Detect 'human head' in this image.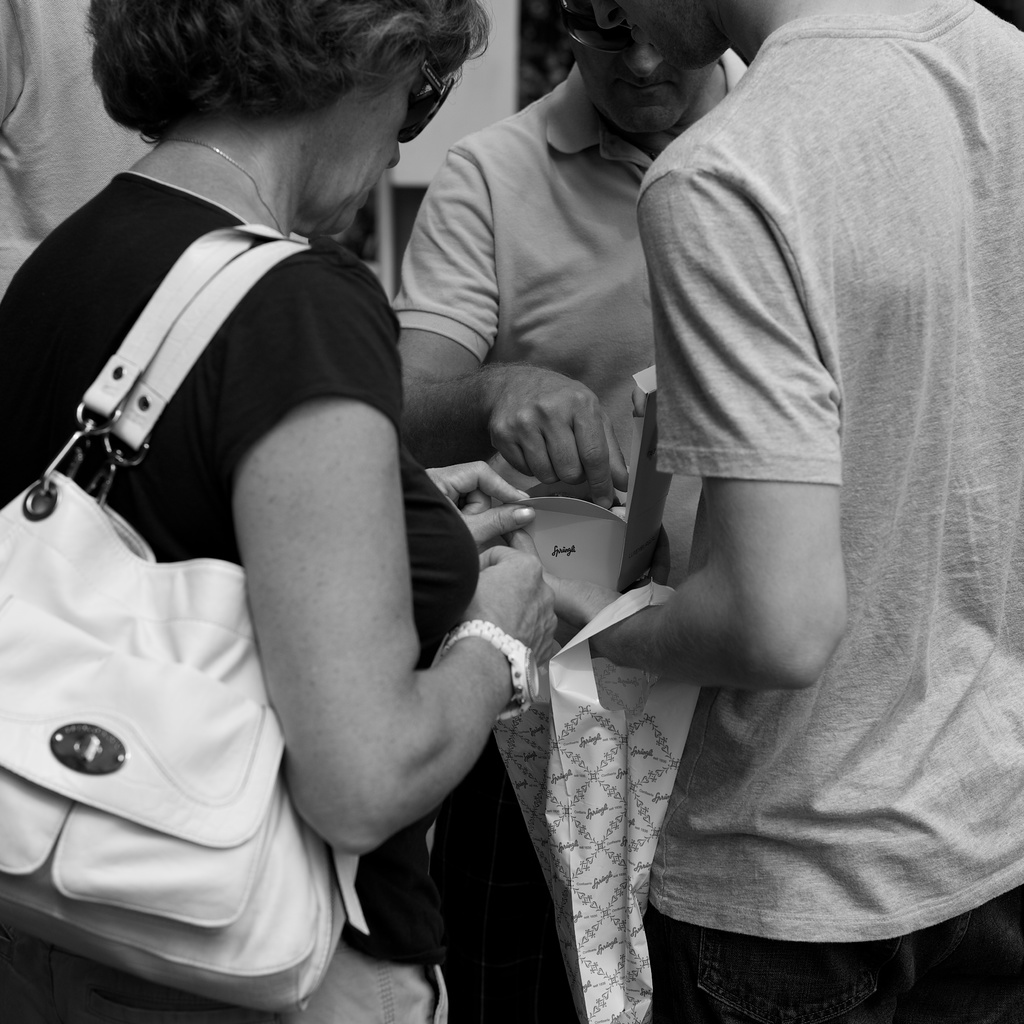
Detection: 127/0/469/237.
